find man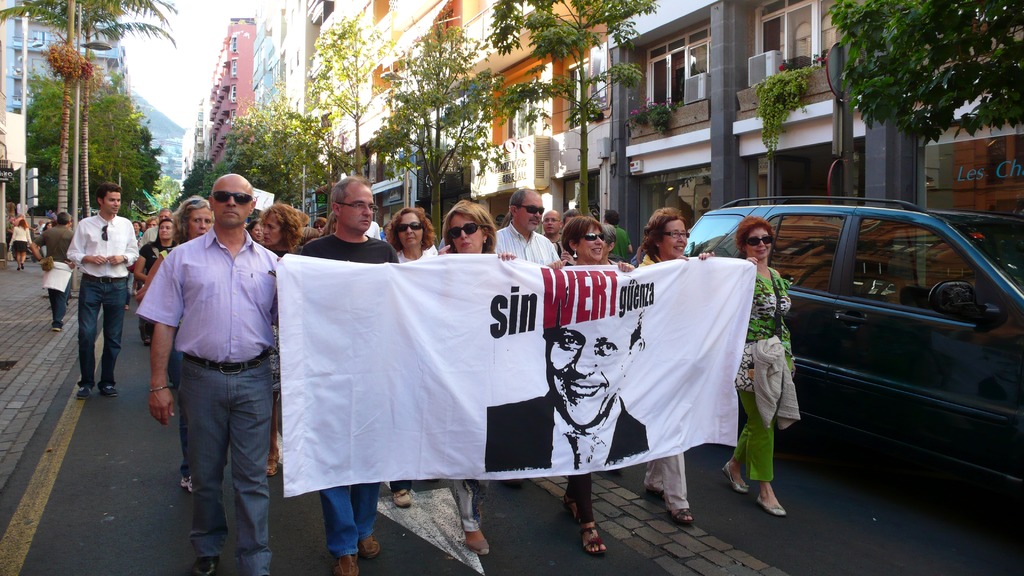
select_region(135, 164, 290, 556)
